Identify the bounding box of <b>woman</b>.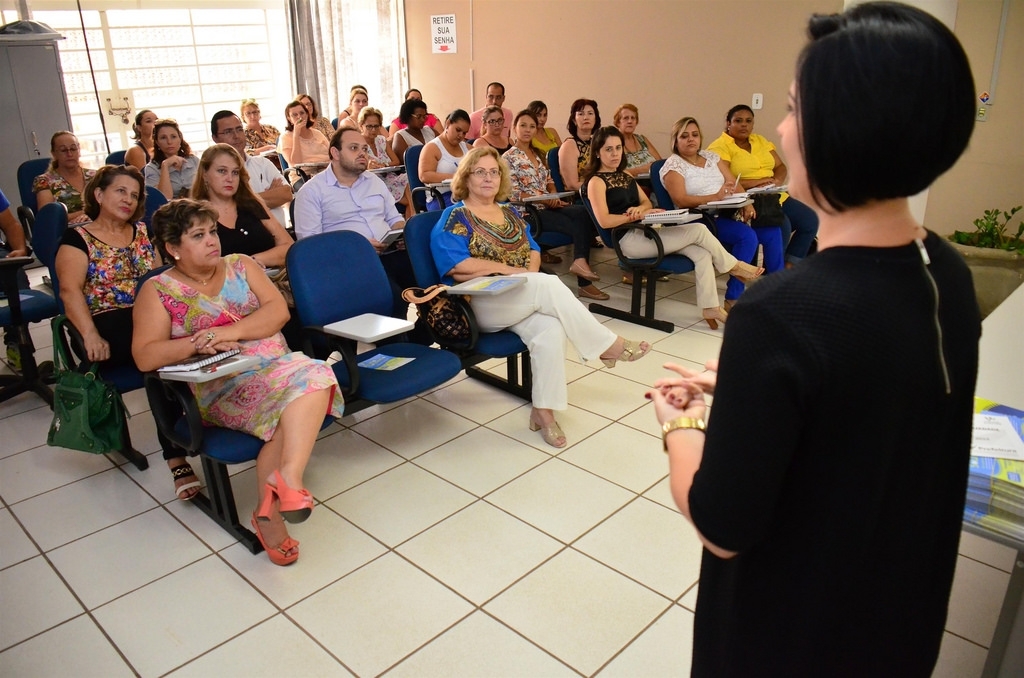
detection(189, 141, 294, 276).
